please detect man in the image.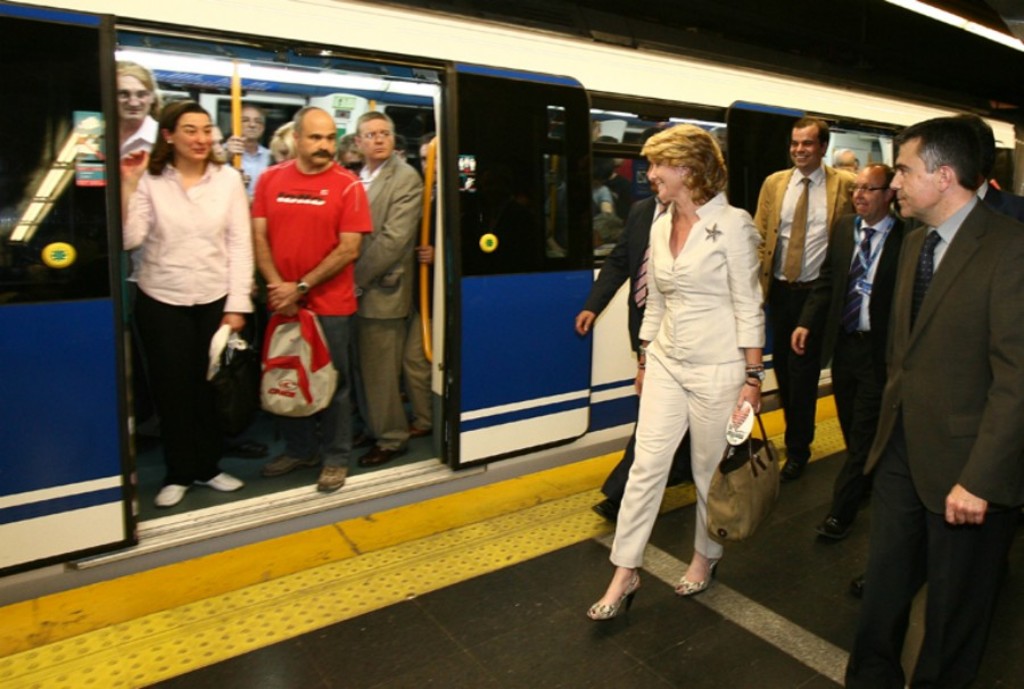
bbox=(229, 109, 274, 200).
